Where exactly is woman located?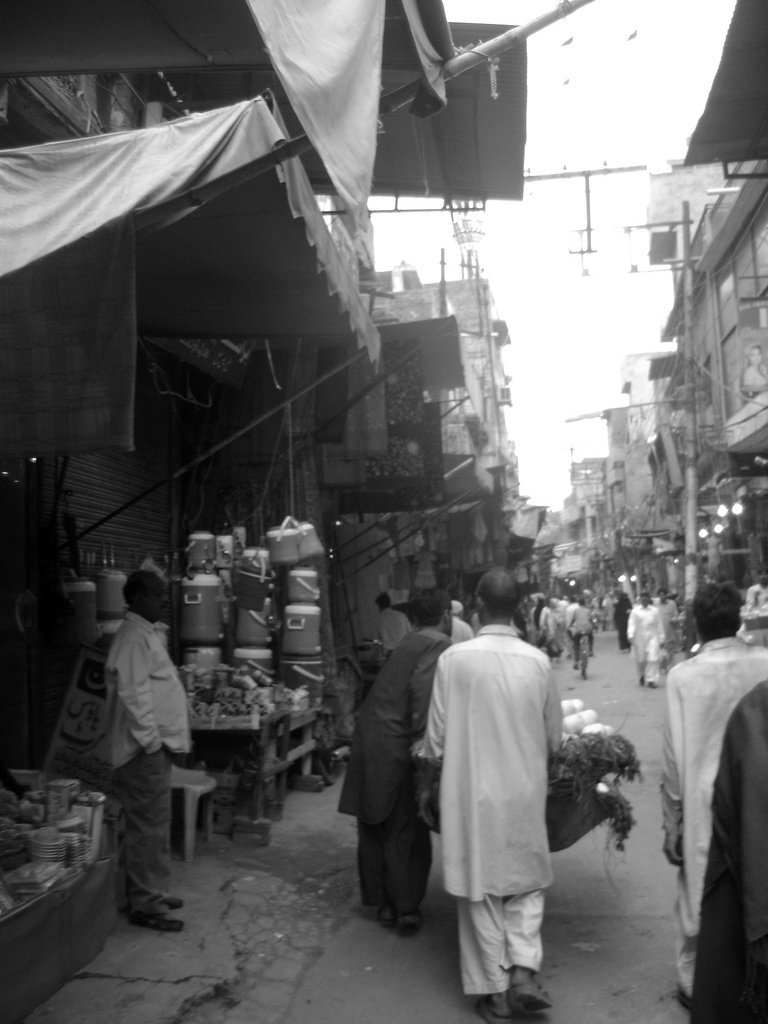
Its bounding box is (x1=531, y1=593, x2=557, y2=657).
